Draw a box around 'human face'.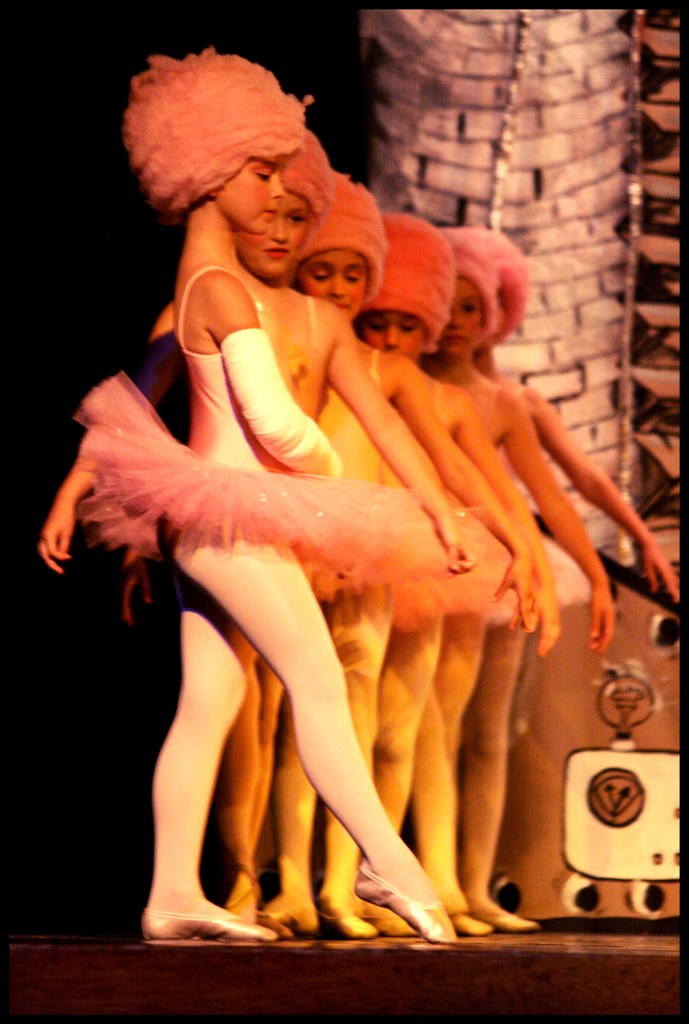
bbox(355, 309, 426, 364).
